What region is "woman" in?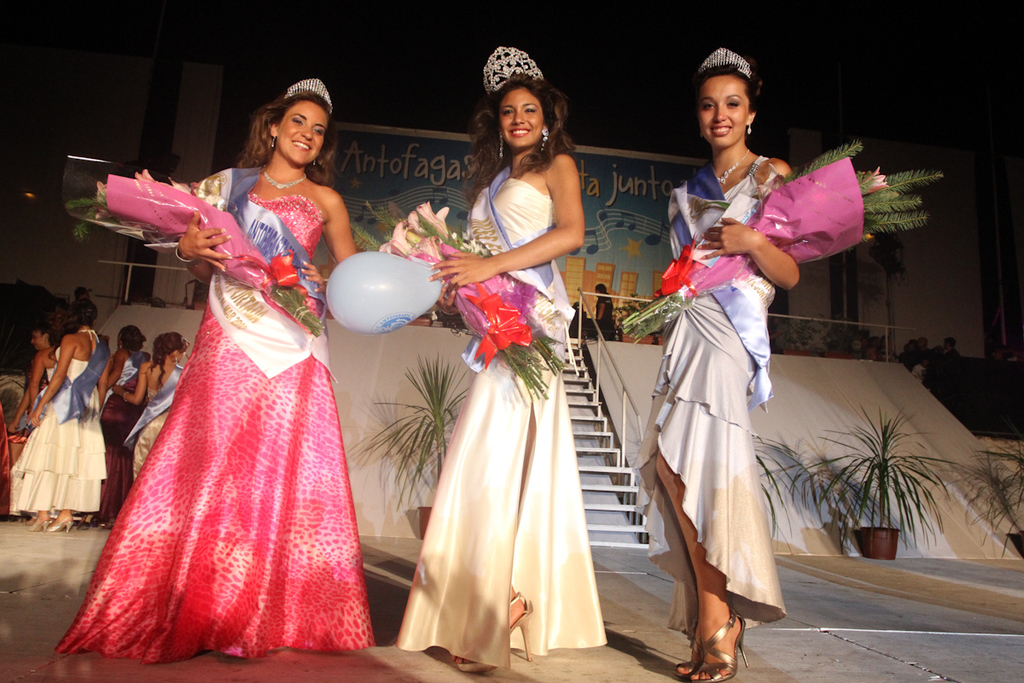
left=632, top=61, right=805, bottom=682.
